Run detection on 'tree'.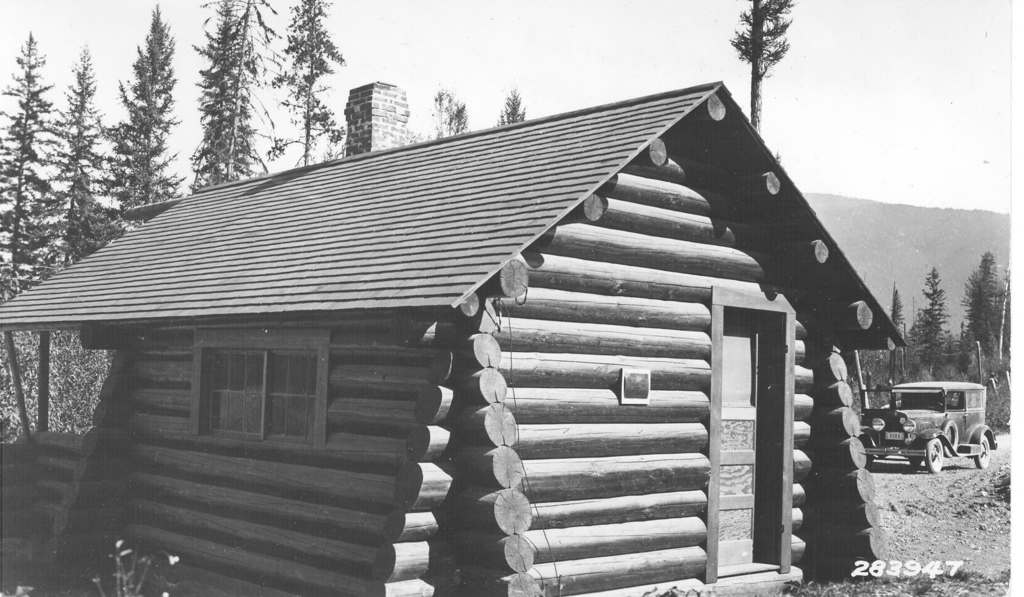
Result: x1=726, y1=3, x2=795, y2=156.
